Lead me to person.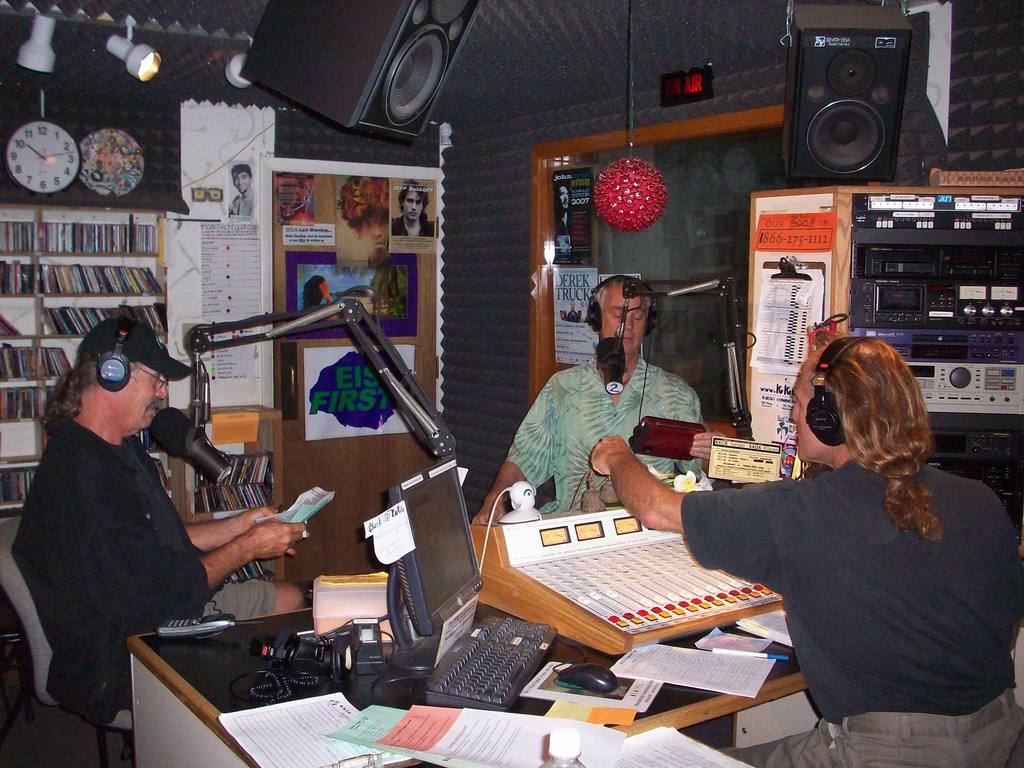
Lead to <region>587, 323, 1023, 767</region>.
